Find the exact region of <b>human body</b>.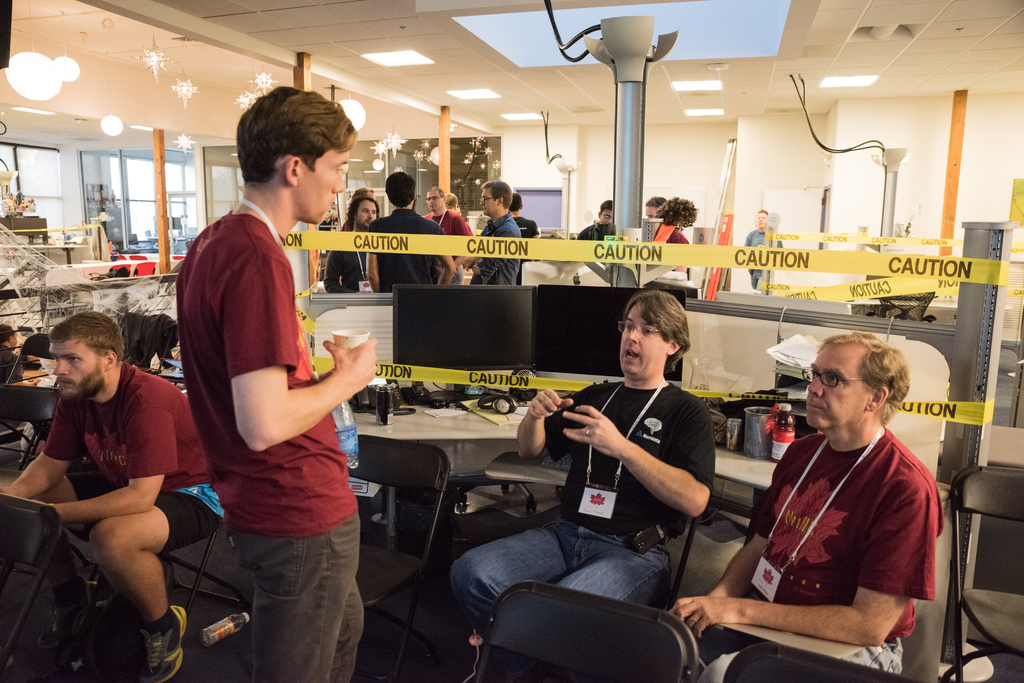
Exact region: left=579, top=201, right=611, bottom=241.
